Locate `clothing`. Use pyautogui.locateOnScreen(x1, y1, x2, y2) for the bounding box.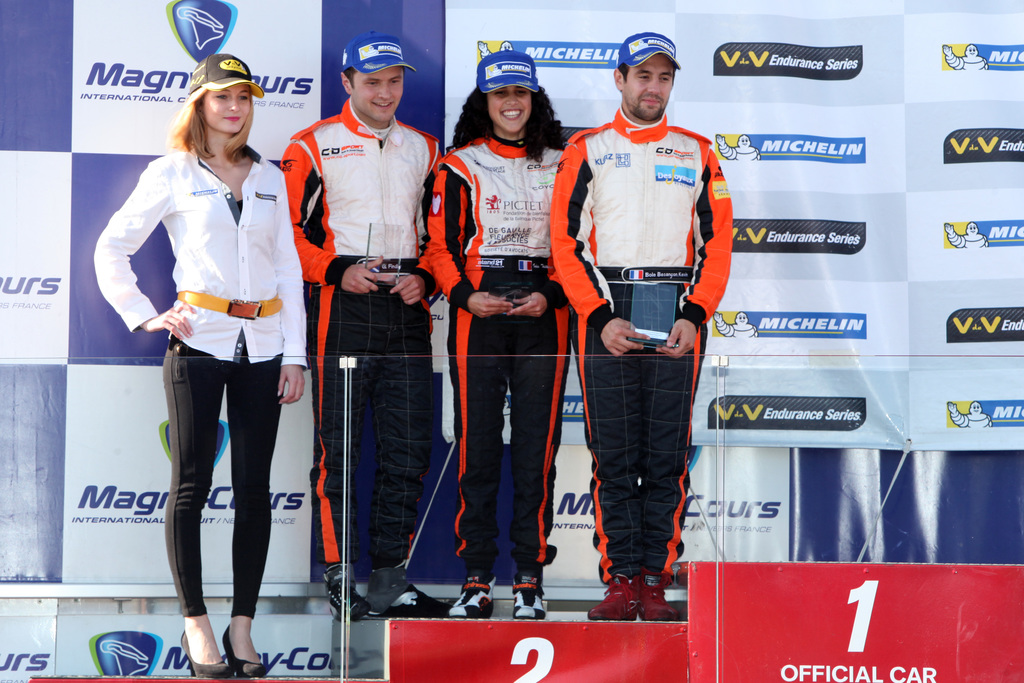
pyautogui.locateOnScreen(274, 92, 449, 565).
